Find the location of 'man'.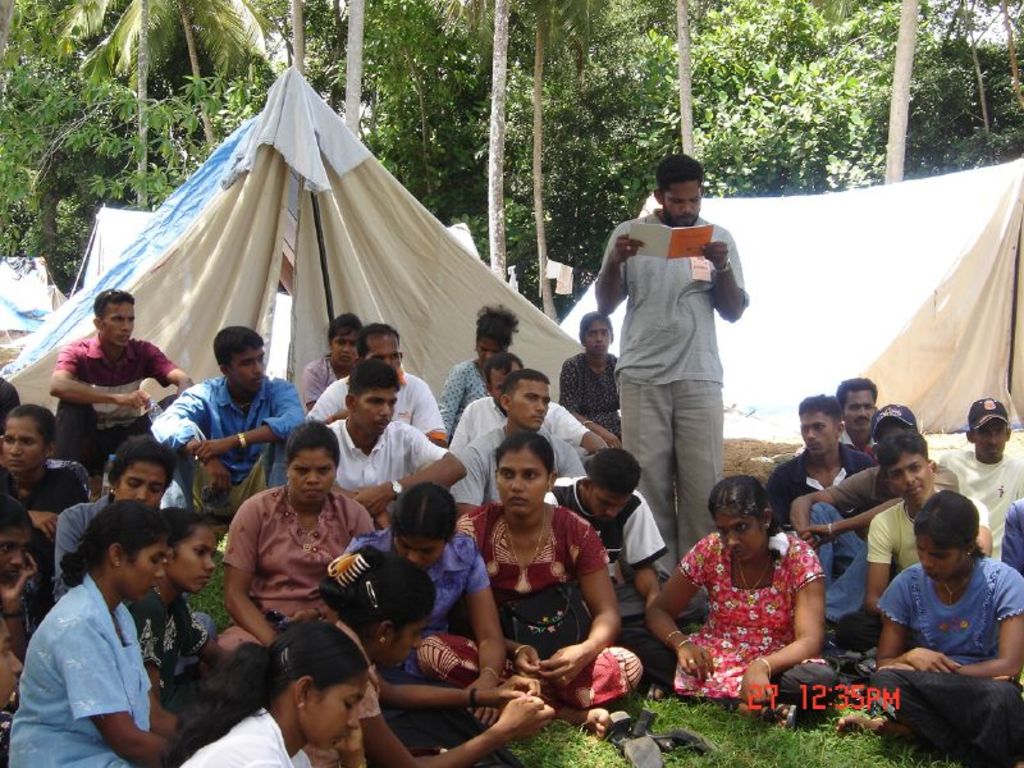
Location: left=449, top=370, right=580, bottom=520.
